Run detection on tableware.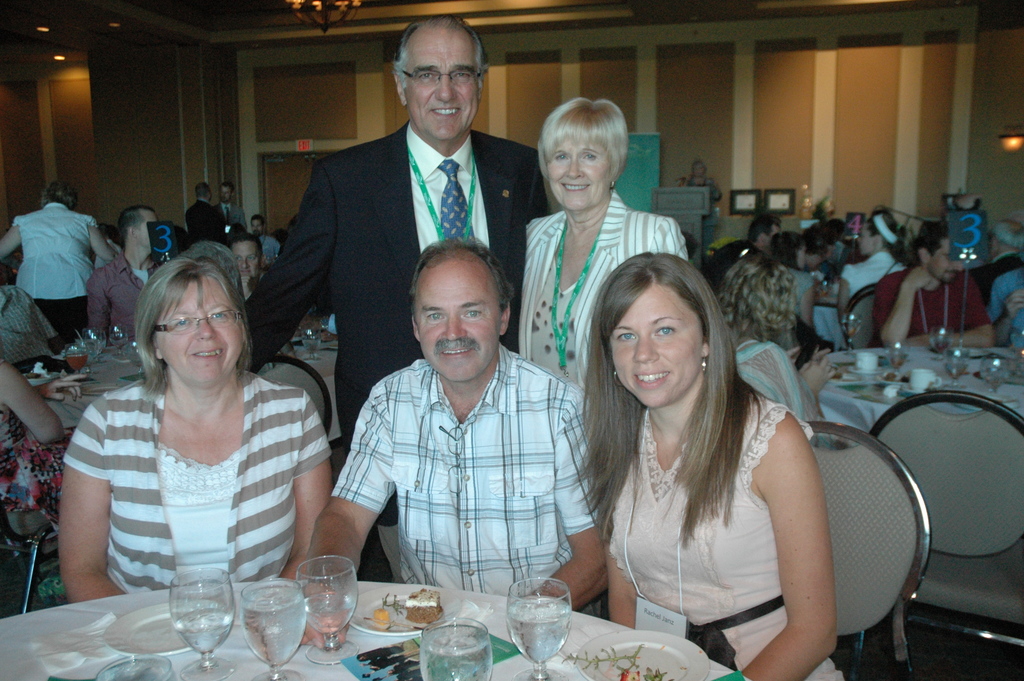
Result: {"x1": 104, "y1": 600, "x2": 227, "y2": 657}.
